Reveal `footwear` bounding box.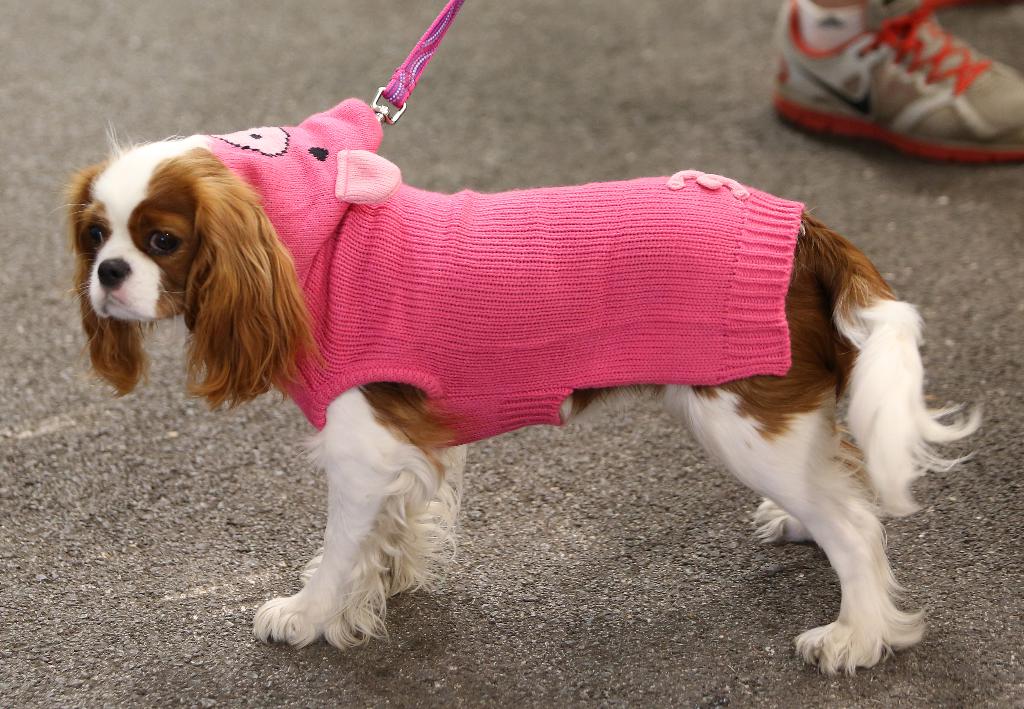
Revealed: box=[767, 0, 1022, 178].
